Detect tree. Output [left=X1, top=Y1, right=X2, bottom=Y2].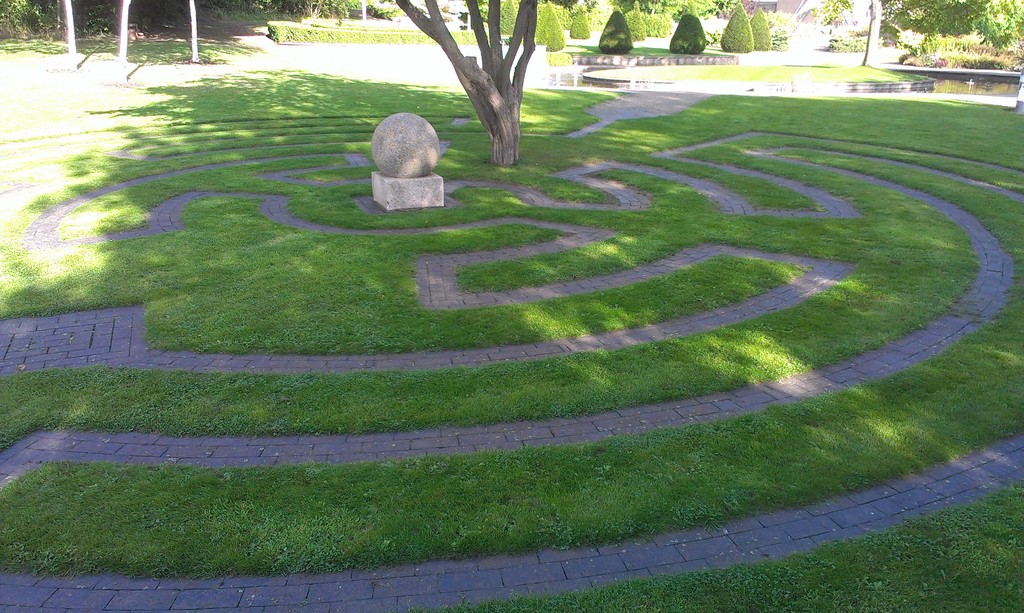
[left=397, top=0, right=574, bottom=179].
